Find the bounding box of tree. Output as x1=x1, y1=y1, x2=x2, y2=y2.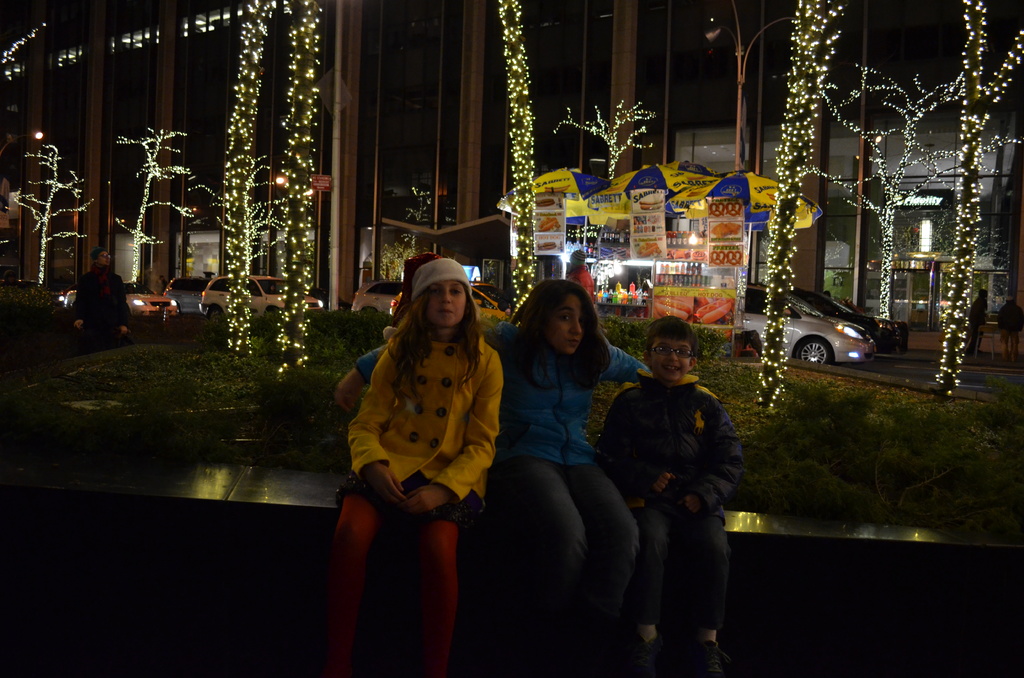
x1=0, y1=19, x2=50, y2=71.
